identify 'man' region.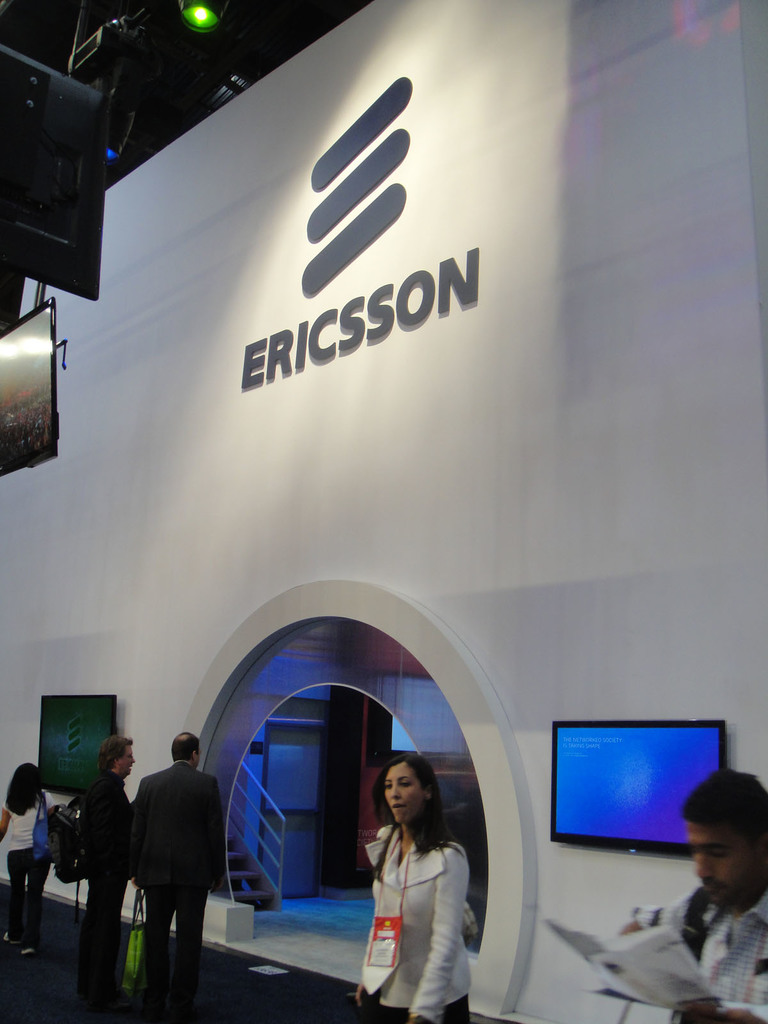
Region: bbox=[611, 771, 767, 1023].
